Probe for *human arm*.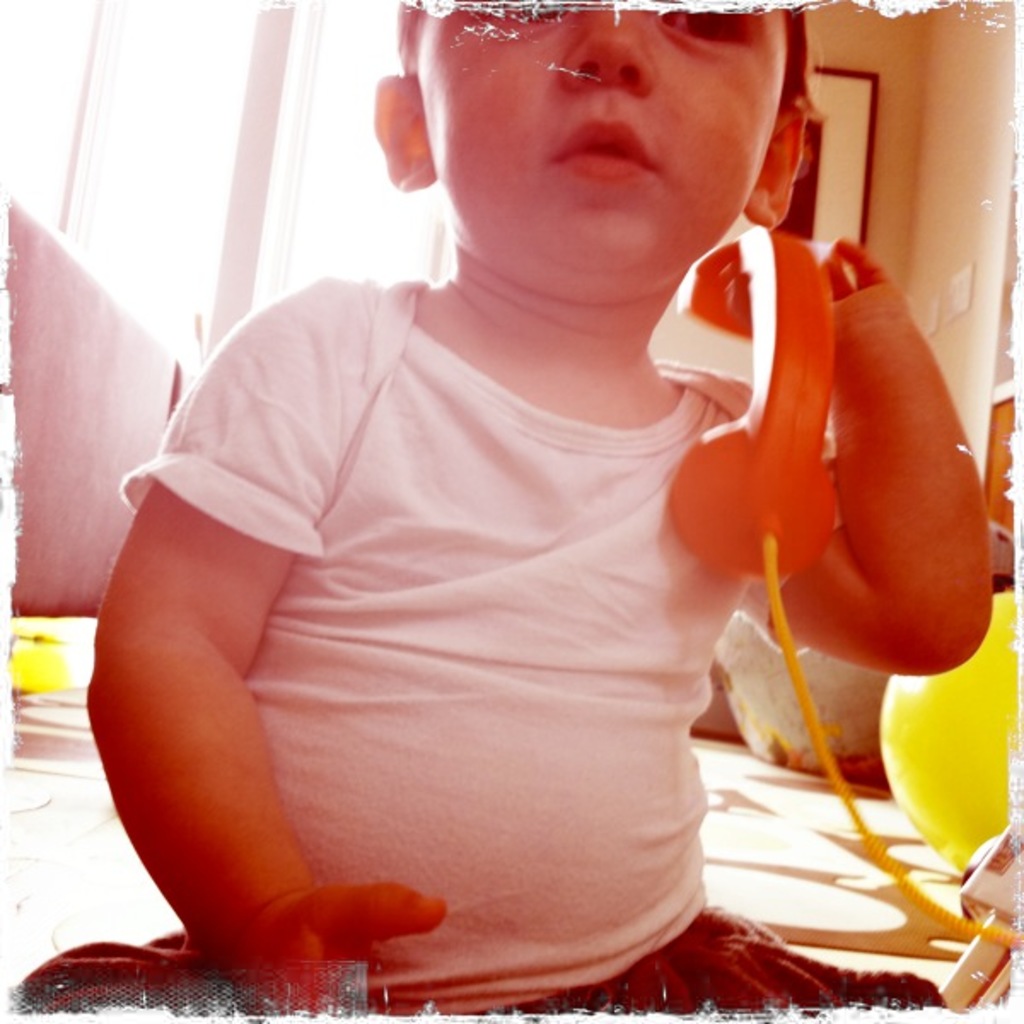
Probe result: 730:241:990:674.
